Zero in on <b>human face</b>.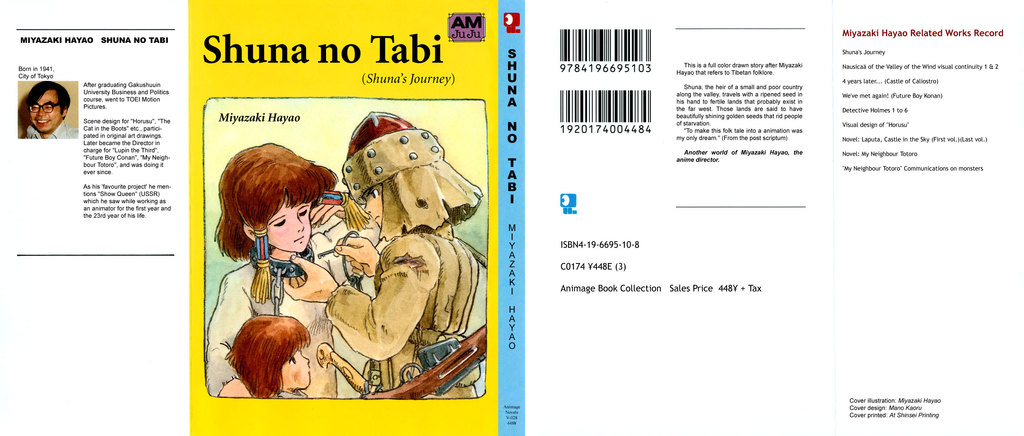
Zeroed in: [283,349,309,390].
